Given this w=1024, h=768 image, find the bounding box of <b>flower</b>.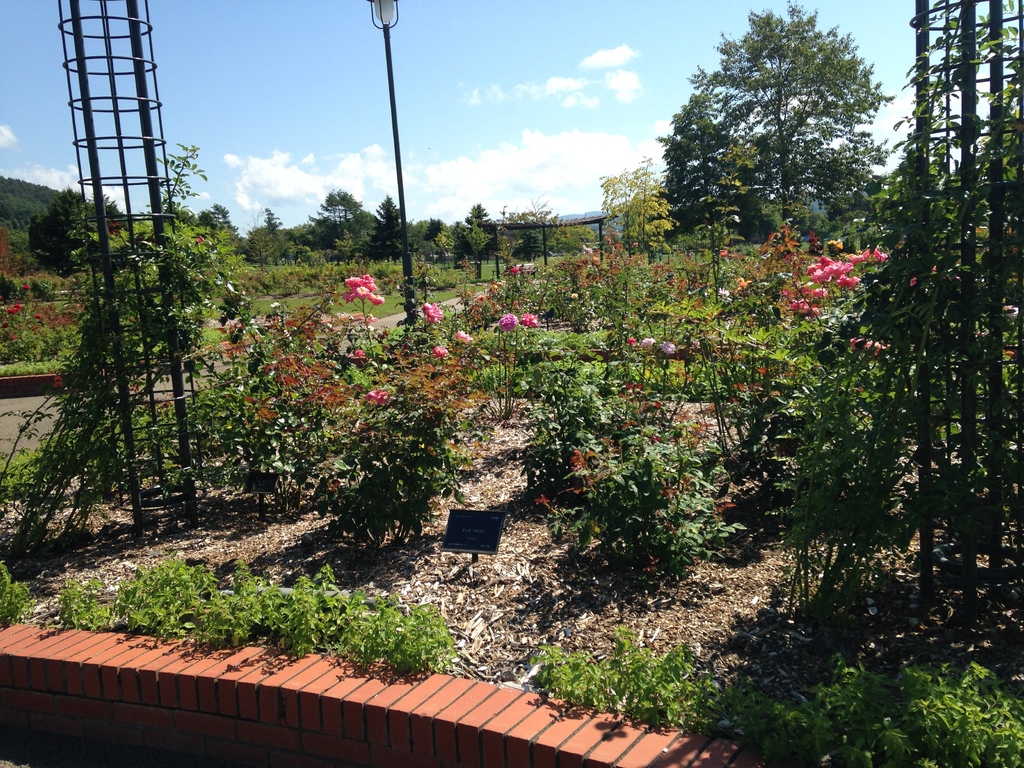
<region>364, 386, 388, 410</region>.
